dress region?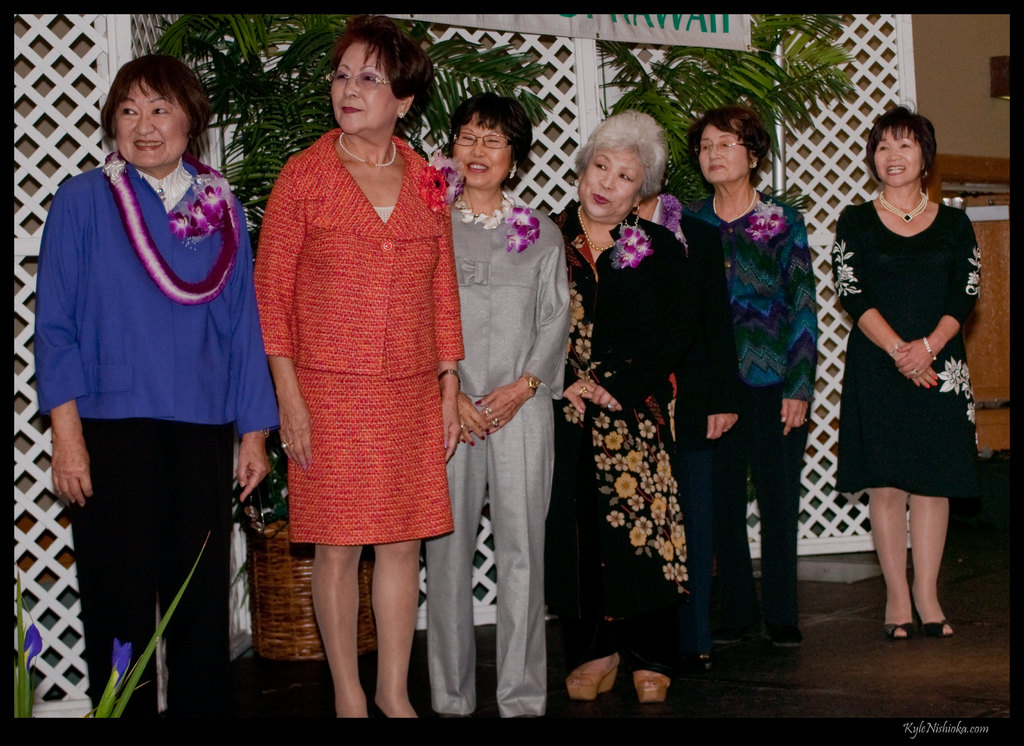
crop(547, 199, 690, 682)
